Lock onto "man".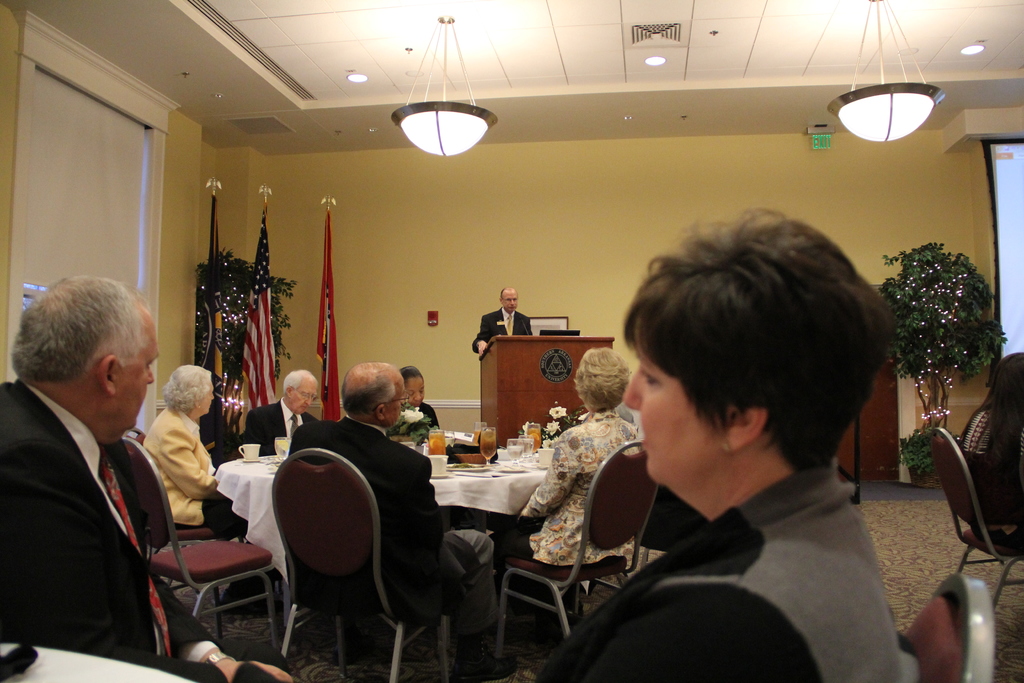
Locked: (left=467, top=286, right=536, bottom=356).
